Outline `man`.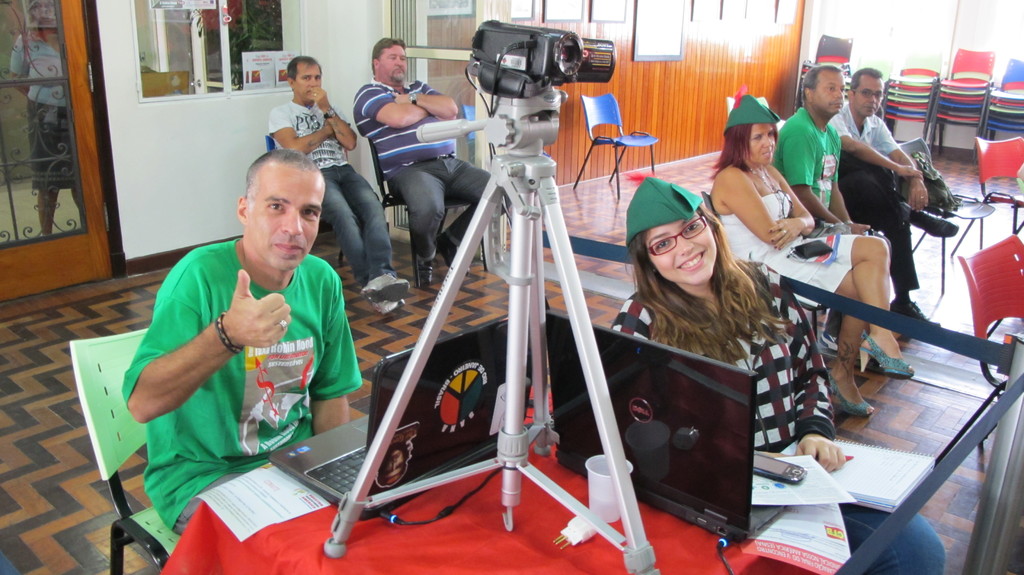
Outline: l=353, t=35, r=513, b=288.
